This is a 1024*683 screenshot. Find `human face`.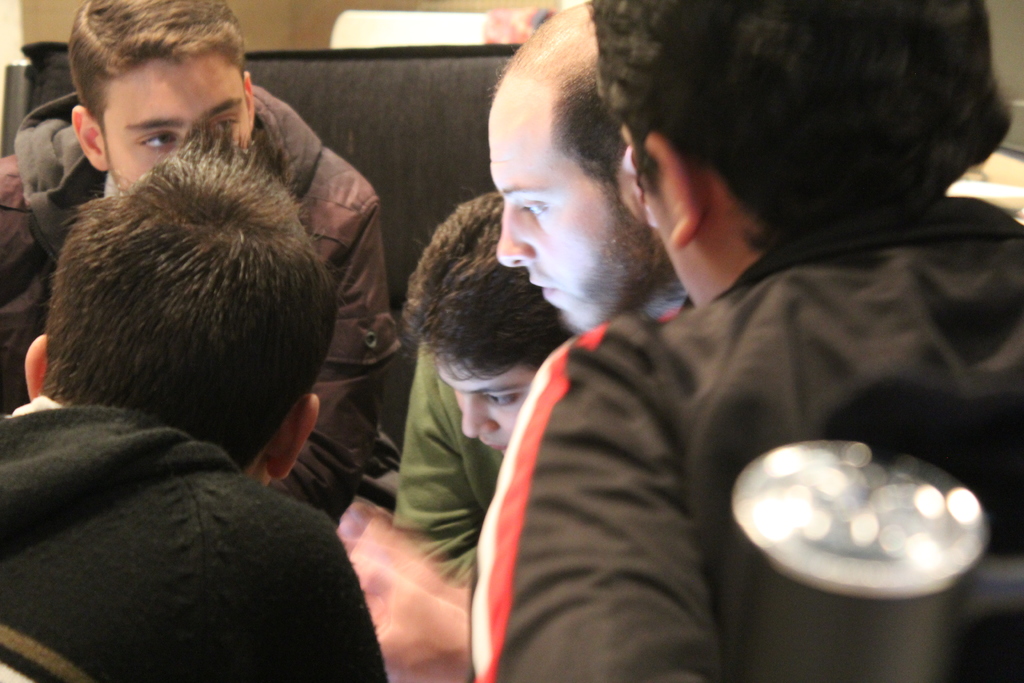
Bounding box: 488, 120, 660, 332.
